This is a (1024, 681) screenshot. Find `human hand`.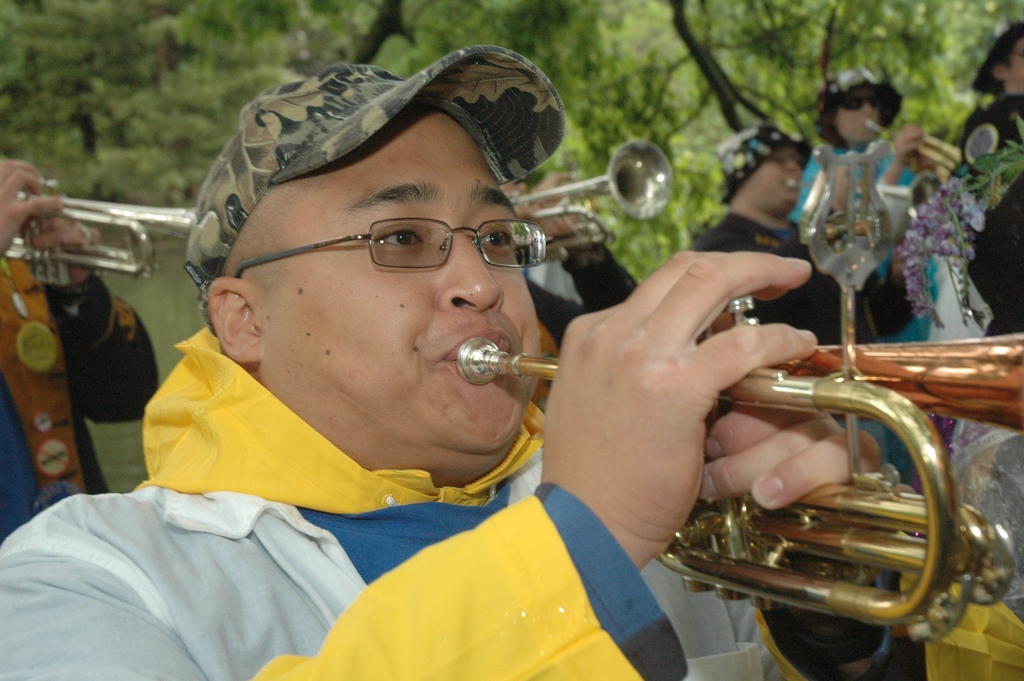
Bounding box: select_region(536, 170, 581, 206).
